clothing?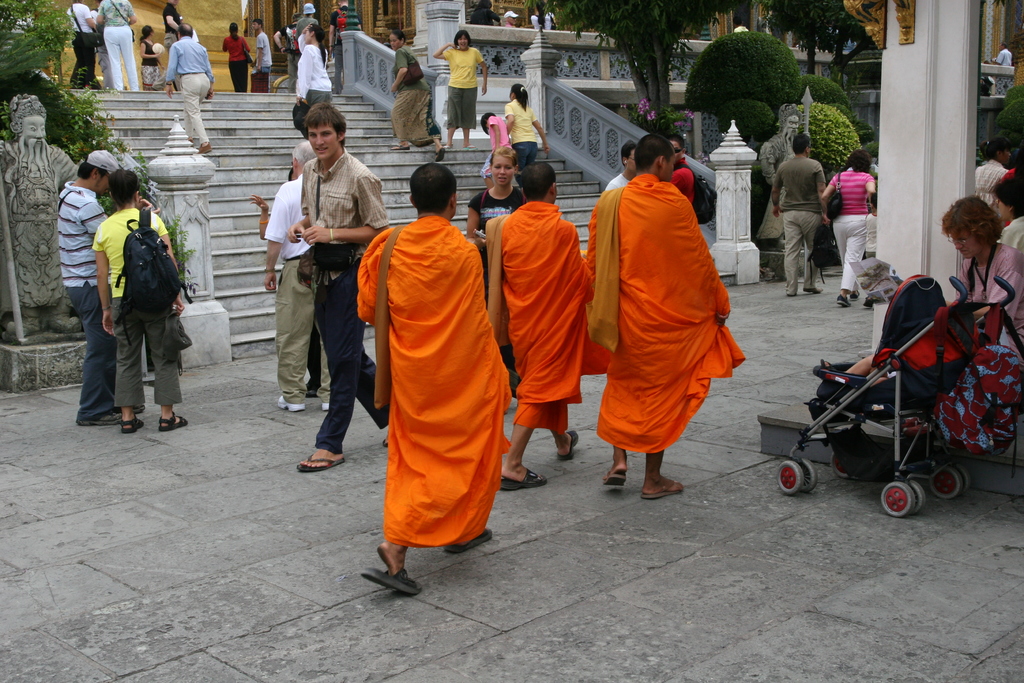
l=531, t=10, r=556, b=31
